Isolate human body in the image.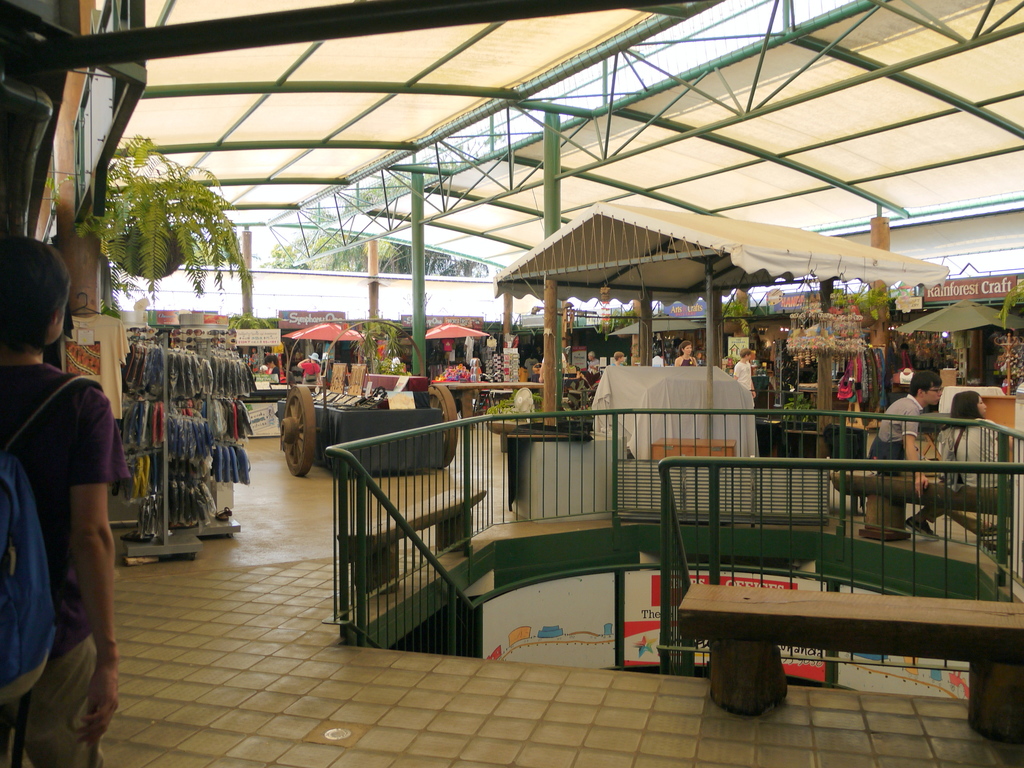
Isolated region: (730,347,753,397).
